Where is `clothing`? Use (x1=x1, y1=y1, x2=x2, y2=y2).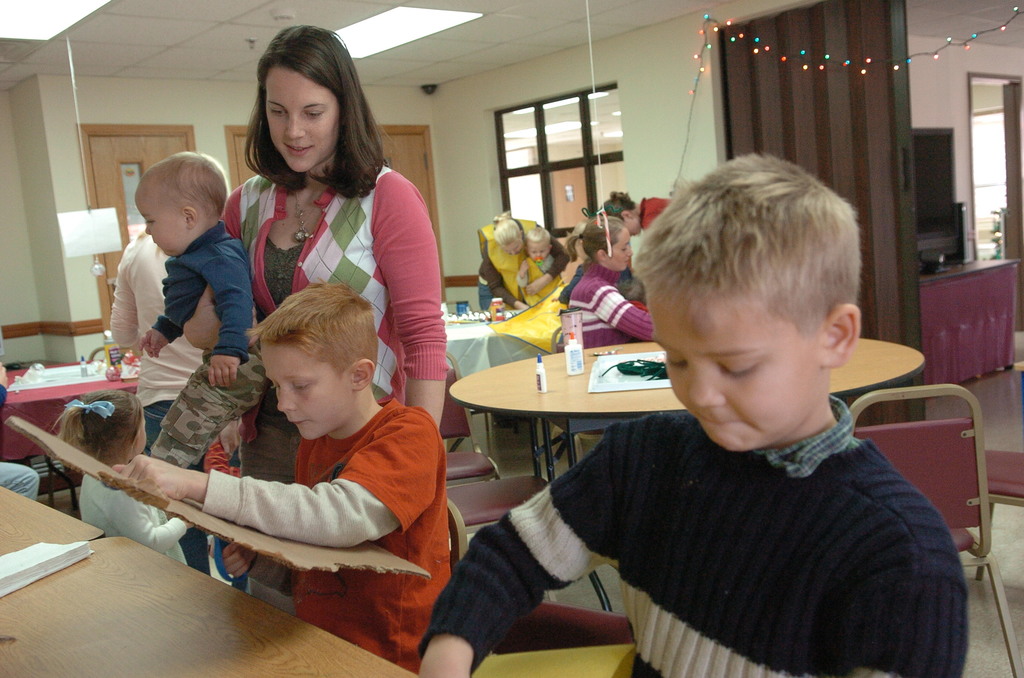
(x1=150, y1=222, x2=268, y2=465).
